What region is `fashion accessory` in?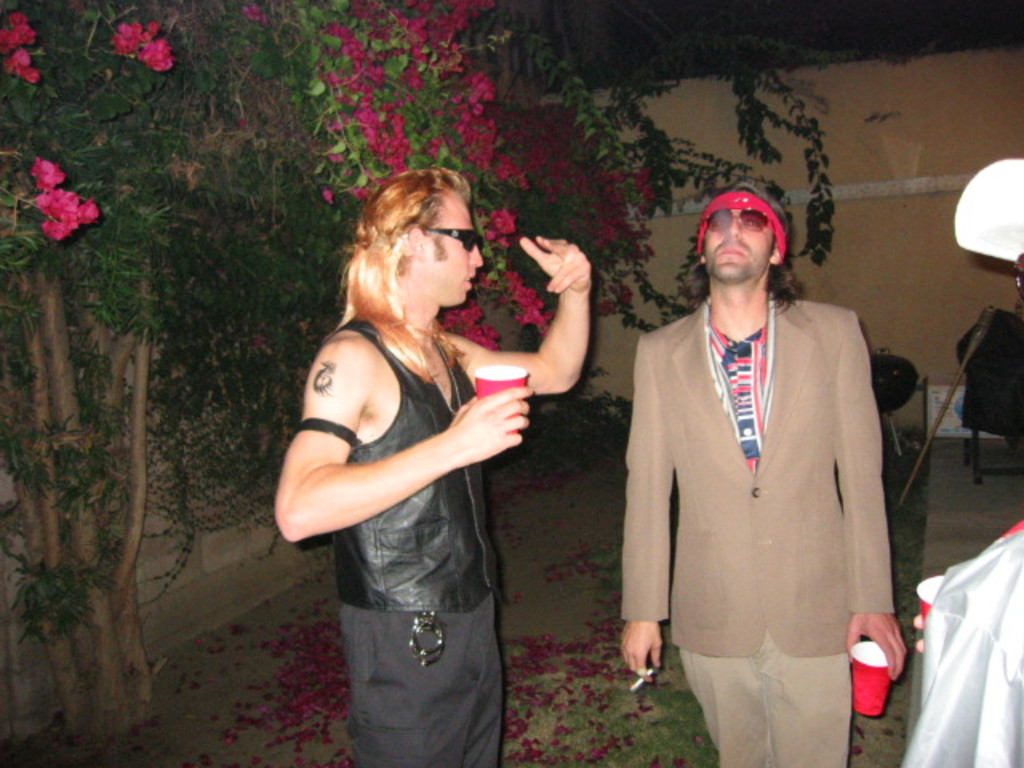
(422,230,474,248).
